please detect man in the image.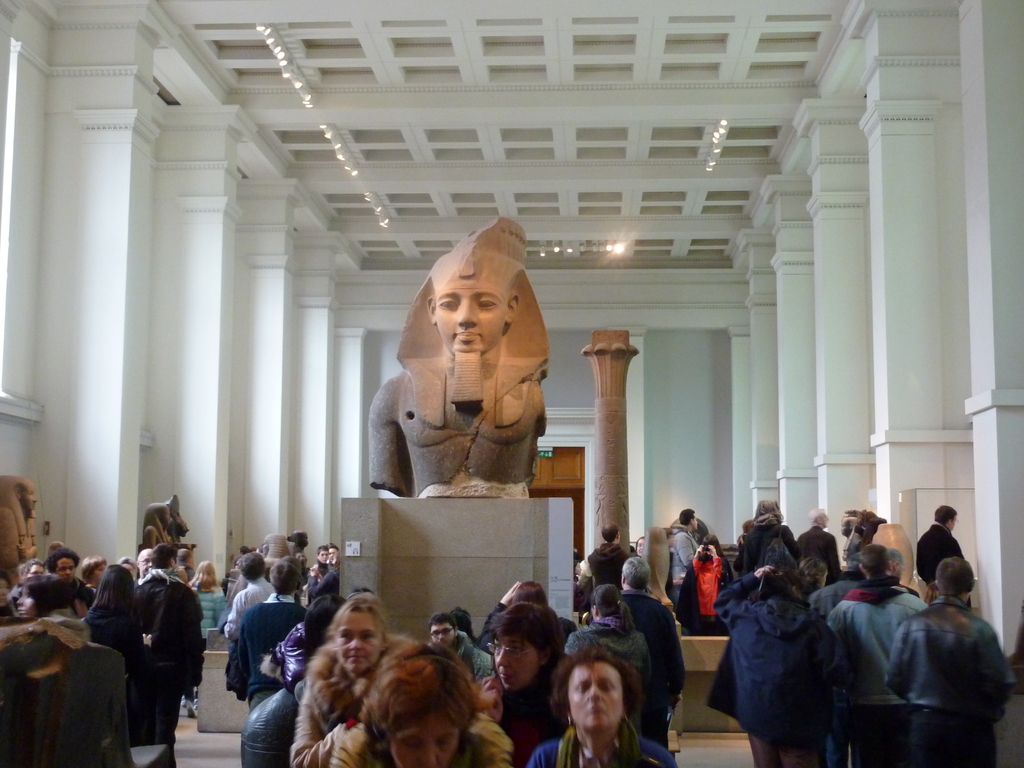
{"x1": 829, "y1": 538, "x2": 934, "y2": 762}.
